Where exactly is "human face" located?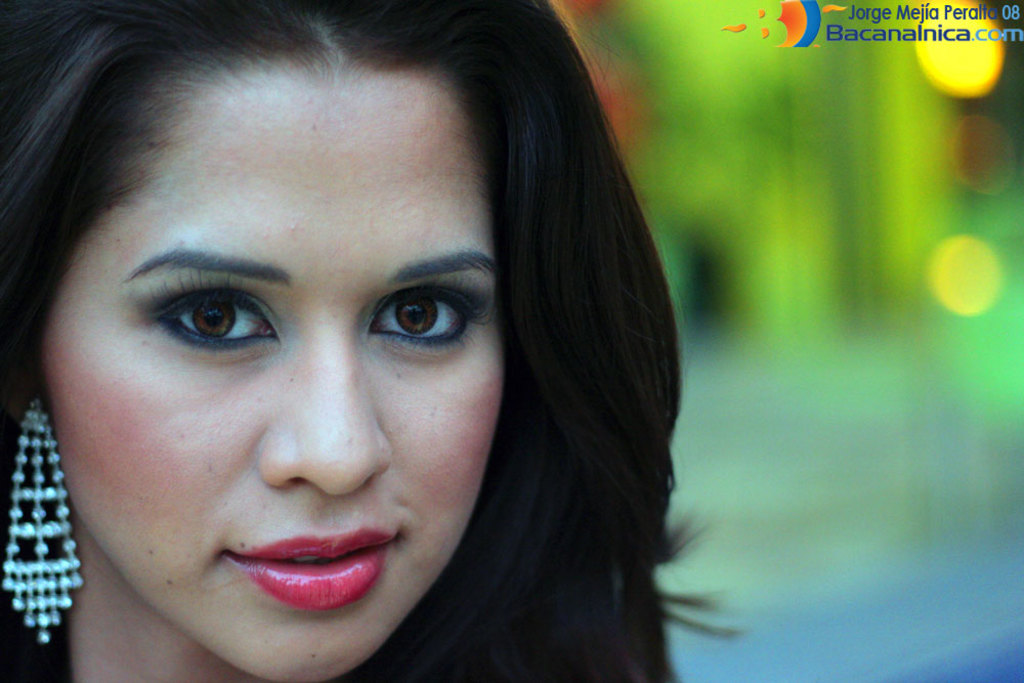
Its bounding box is l=45, t=71, r=510, b=682.
